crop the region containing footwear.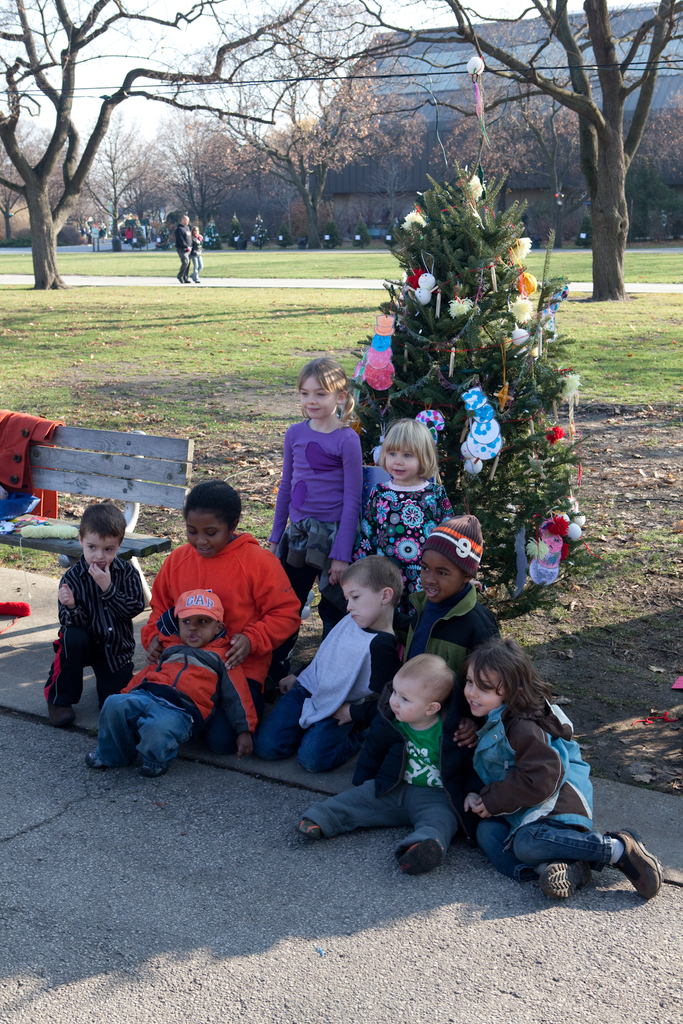
Crop region: 301:810:318:840.
